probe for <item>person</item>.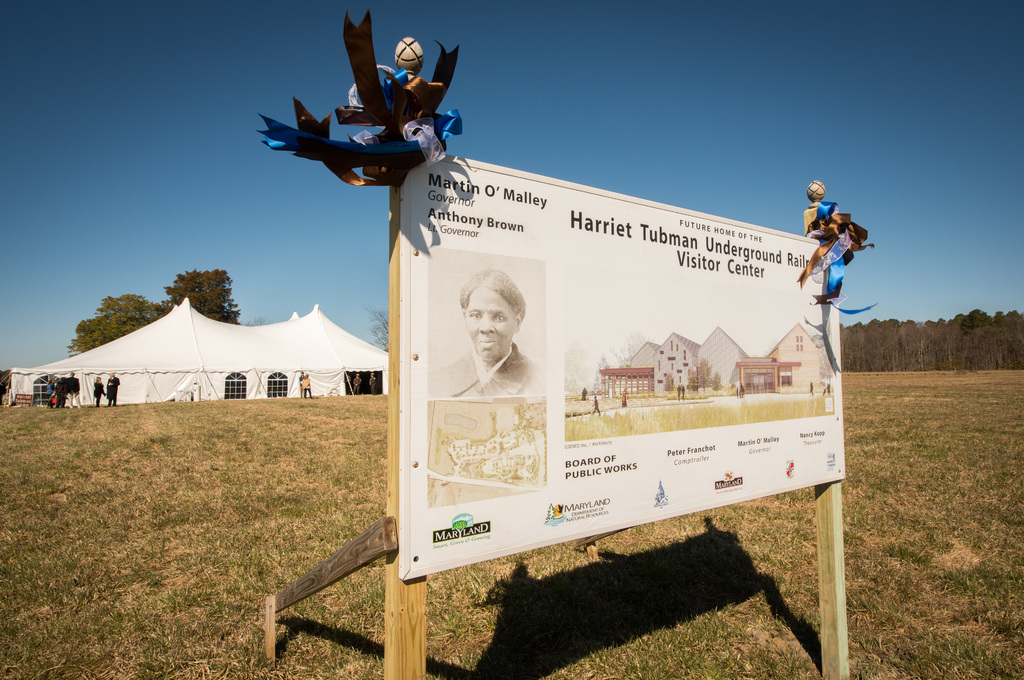
Probe result: (left=371, top=371, right=374, bottom=395).
